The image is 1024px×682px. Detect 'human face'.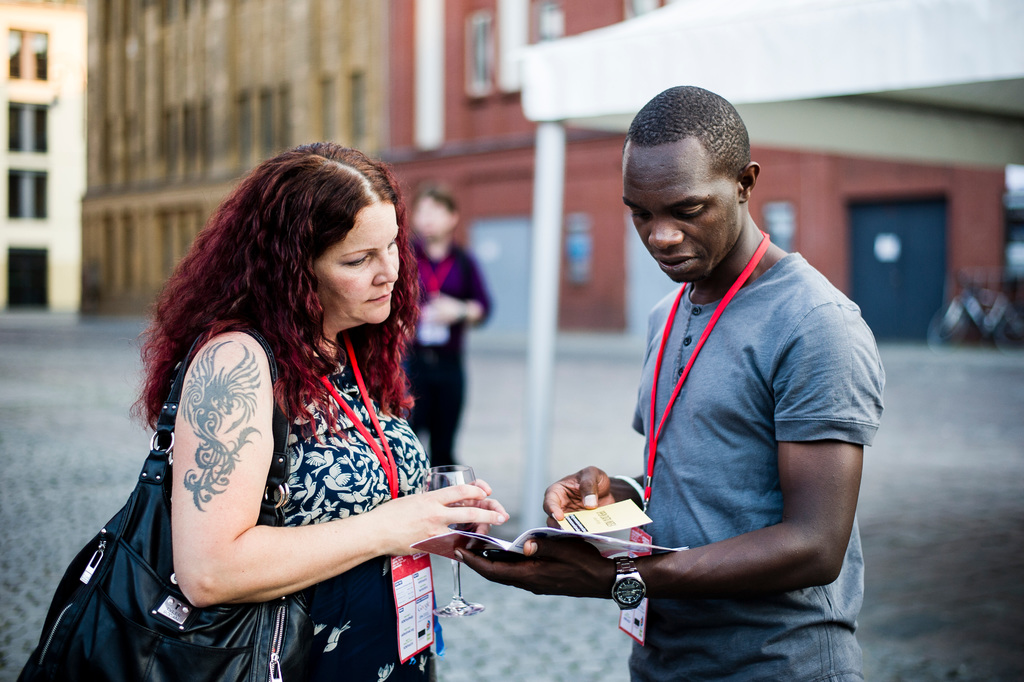
Detection: x1=618 y1=138 x2=737 y2=286.
